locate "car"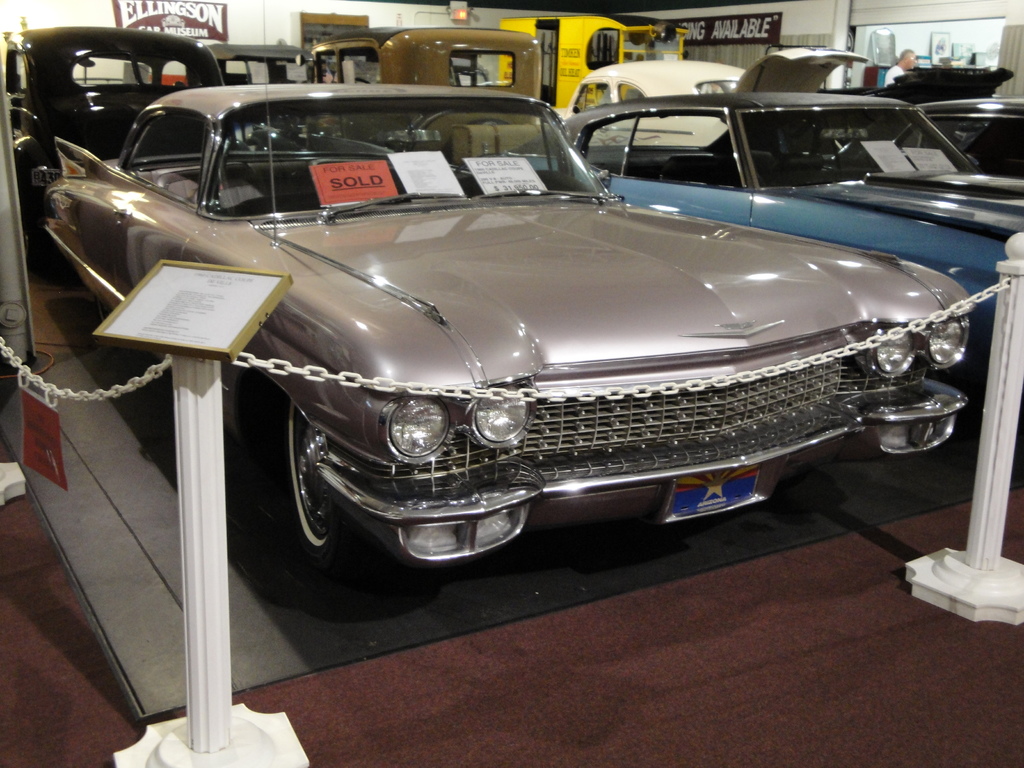
(76, 86, 999, 590)
